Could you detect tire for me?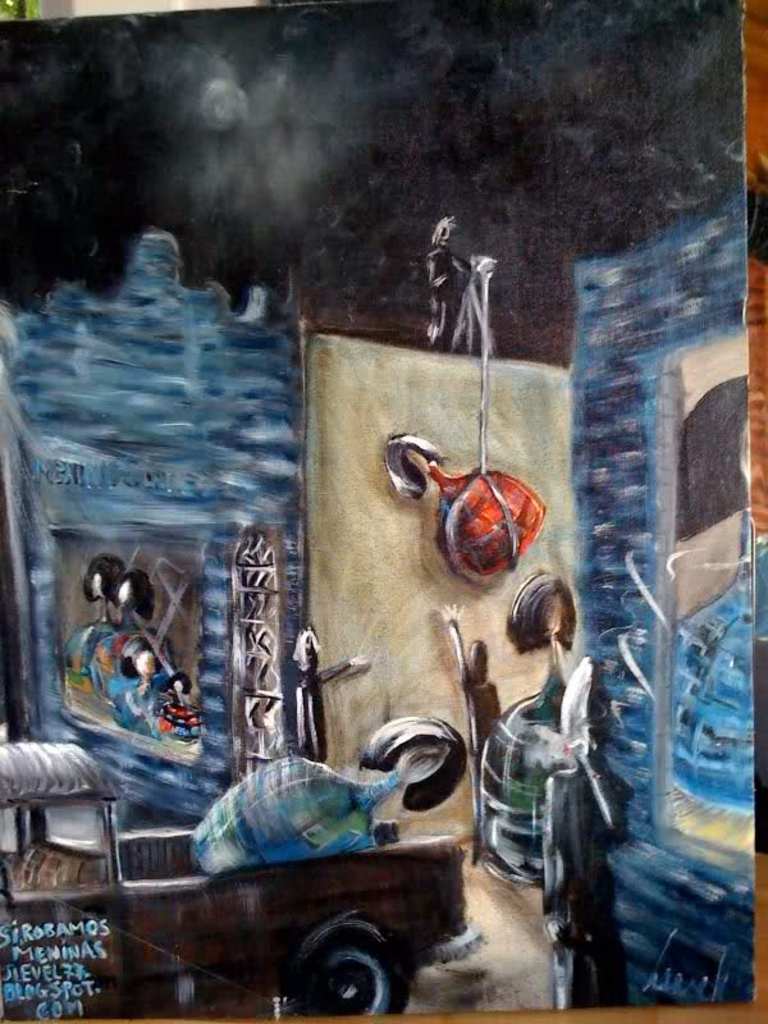
Detection result: (545, 806, 590, 1019).
